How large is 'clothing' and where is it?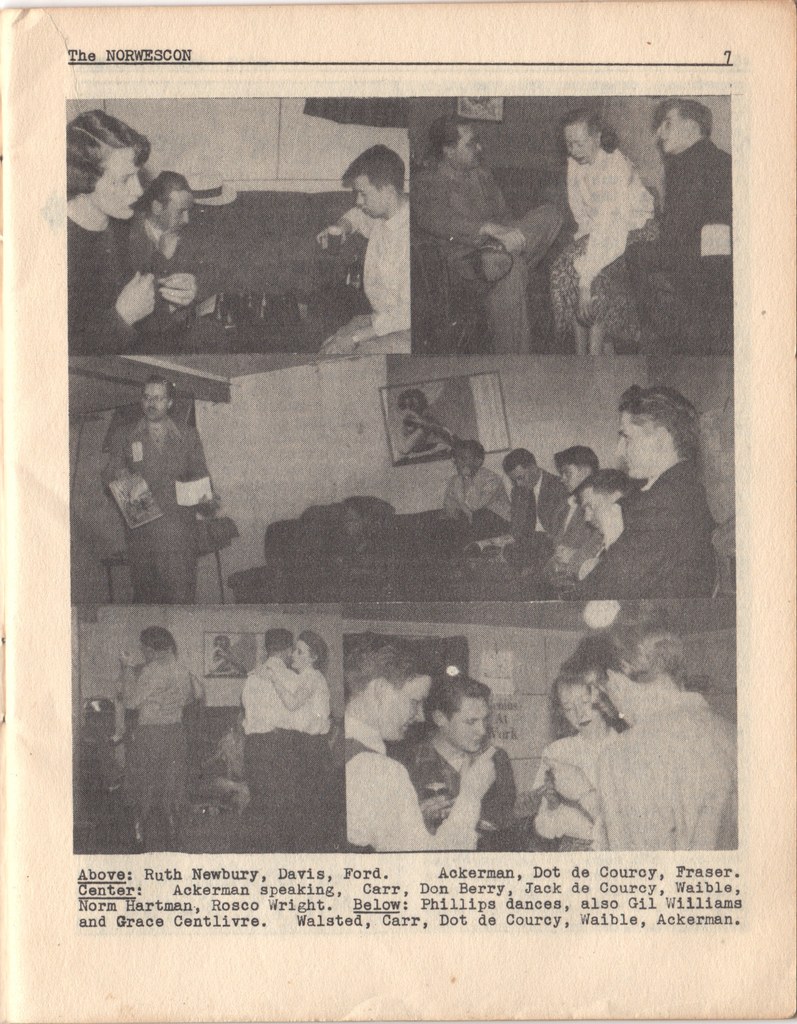
Bounding box: (295, 660, 330, 818).
